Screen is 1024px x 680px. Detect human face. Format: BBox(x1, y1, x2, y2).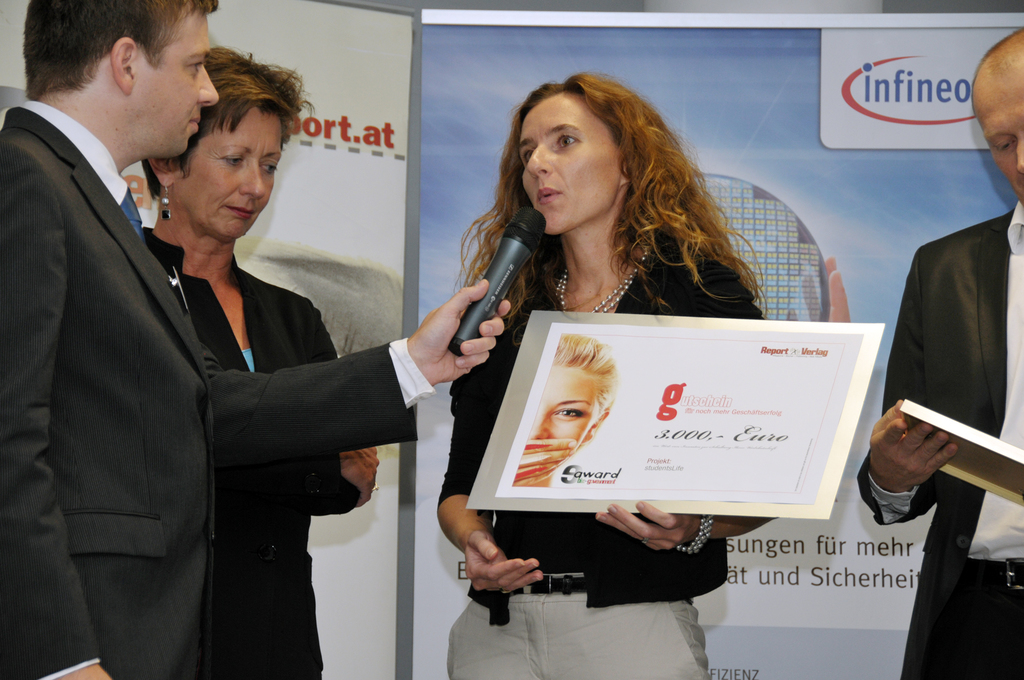
BBox(970, 74, 1023, 210).
